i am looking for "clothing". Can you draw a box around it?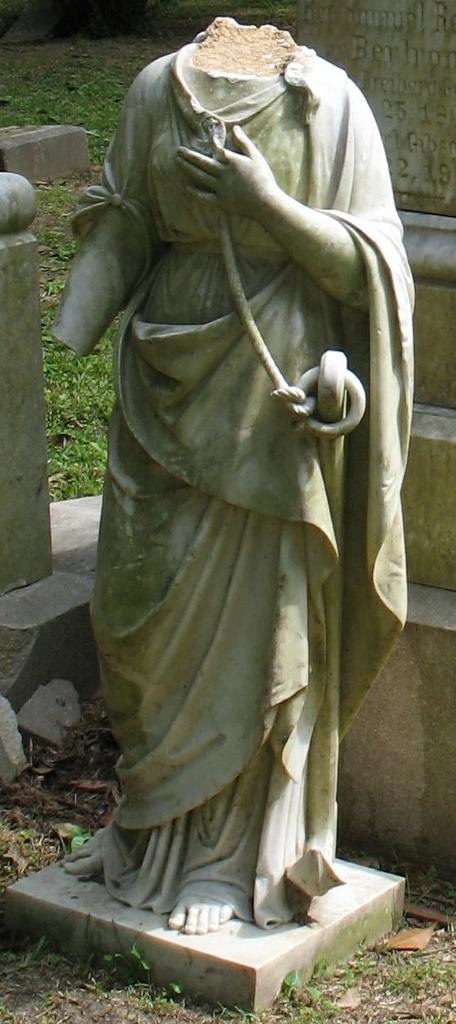
Sure, the bounding box is 65 40 422 932.
